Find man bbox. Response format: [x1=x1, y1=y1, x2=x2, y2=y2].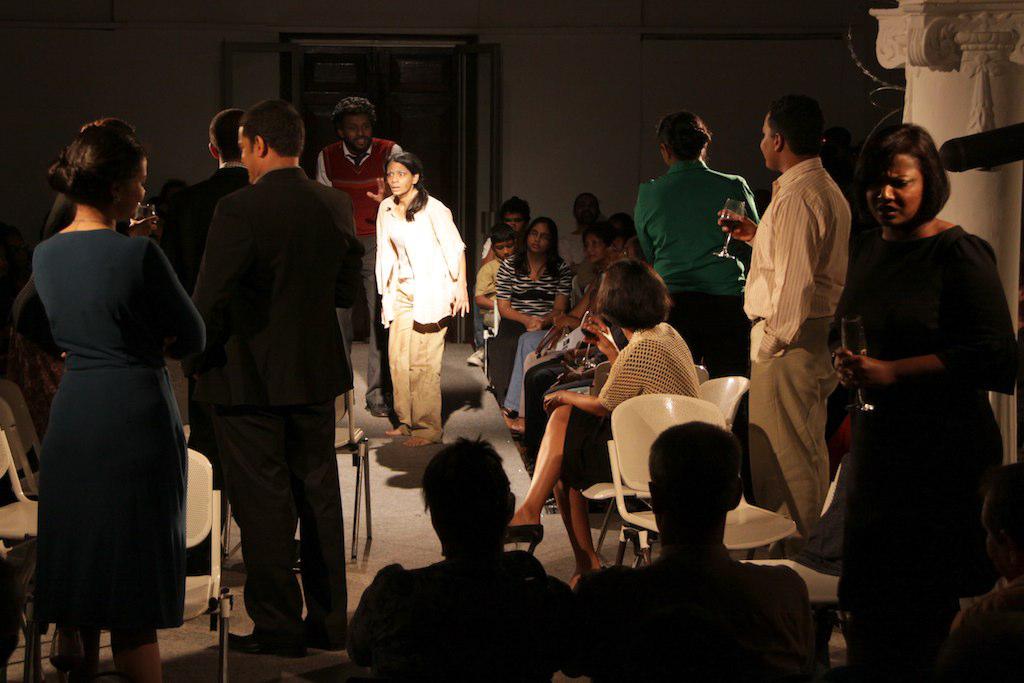
[x1=162, y1=82, x2=362, y2=664].
